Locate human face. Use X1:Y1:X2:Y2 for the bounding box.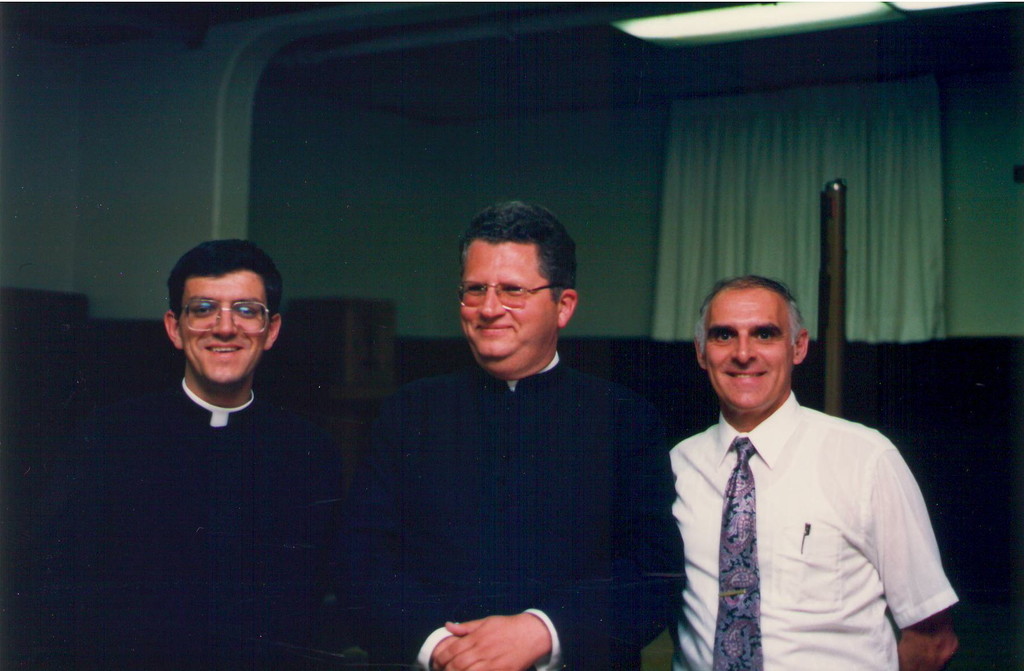
703:293:794:410.
